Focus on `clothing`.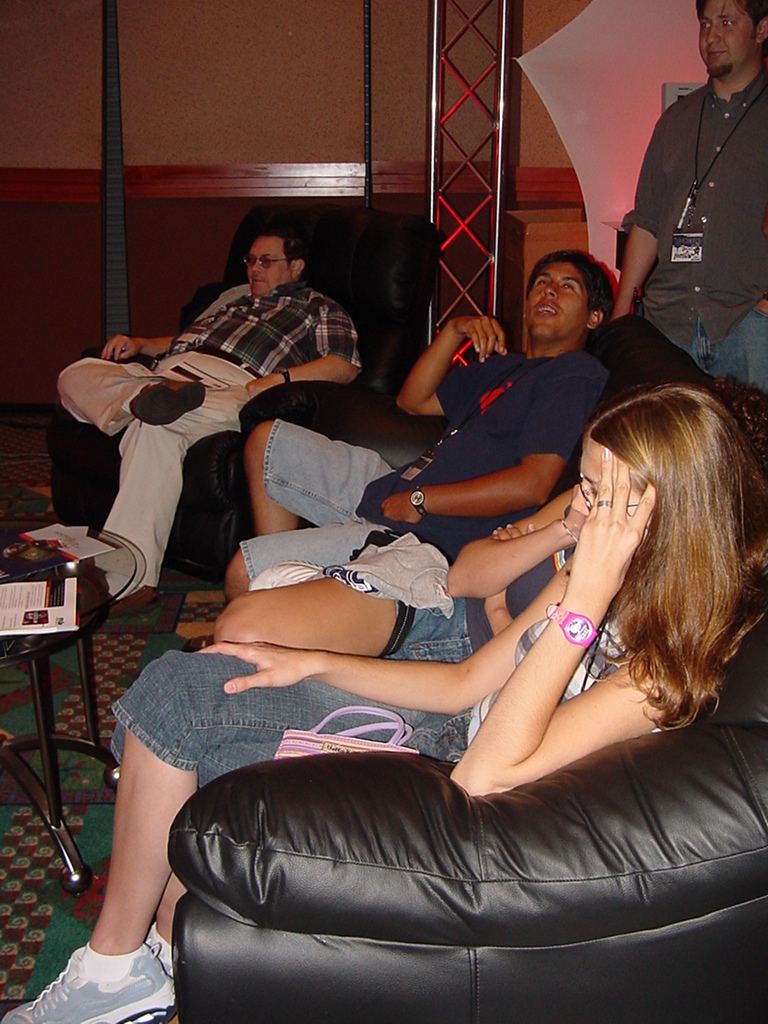
Focused at (left=240, top=349, right=613, bottom=579).
